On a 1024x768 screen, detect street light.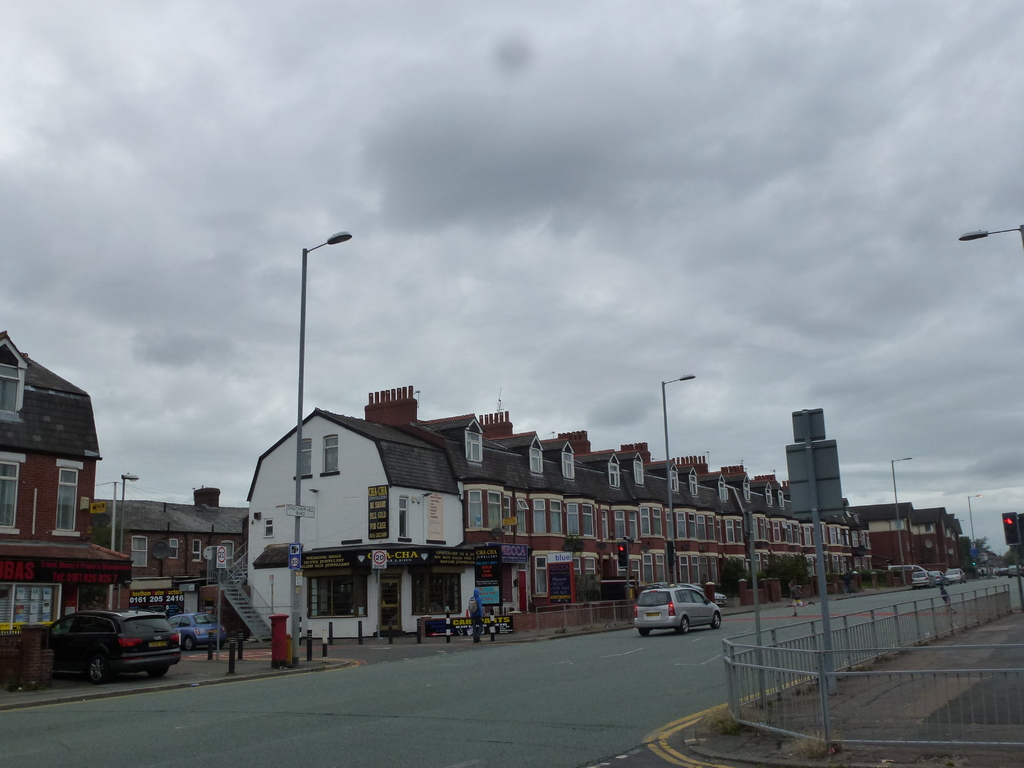
[963,225,1023,244].
